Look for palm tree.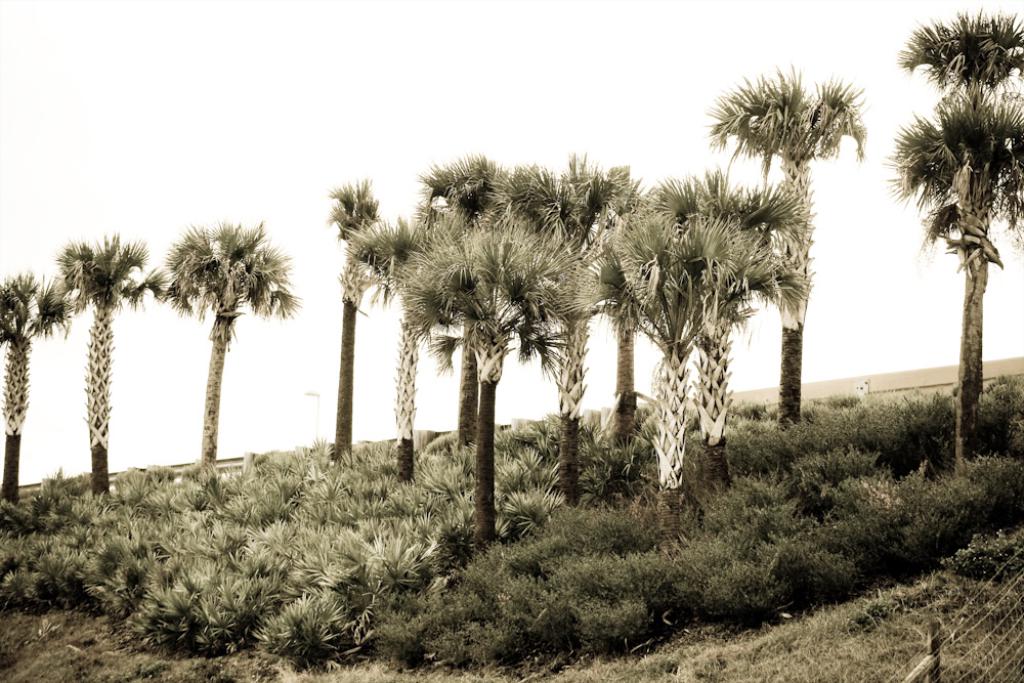
Found: Rect(0, 271, 77, 498).
